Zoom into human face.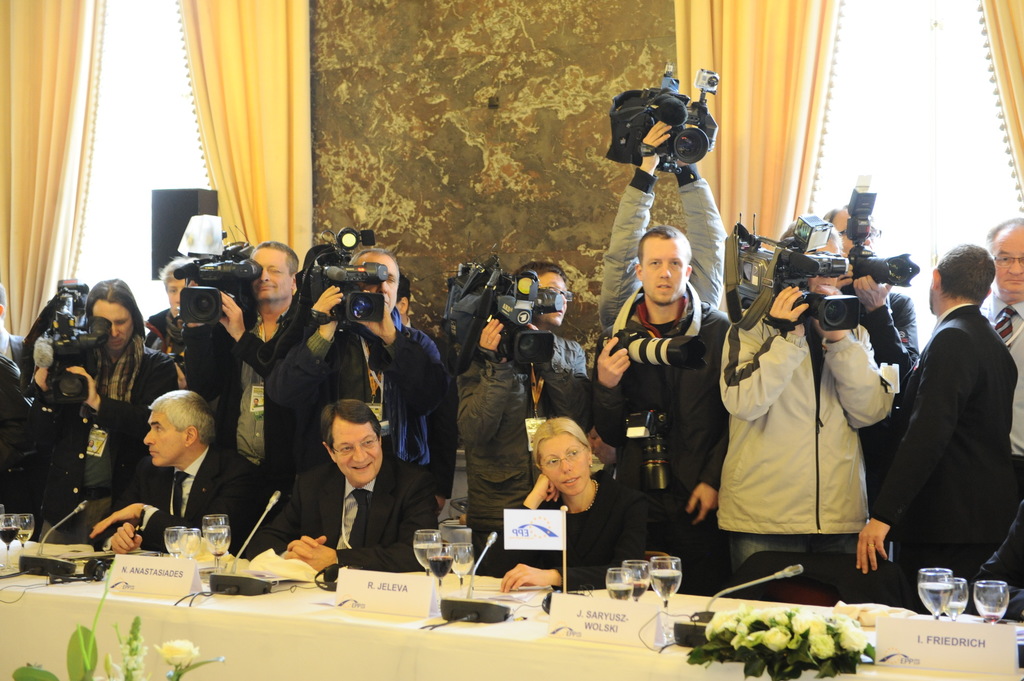
Zoom target: (x1=252, y1=249, x2=296, y2=304).
